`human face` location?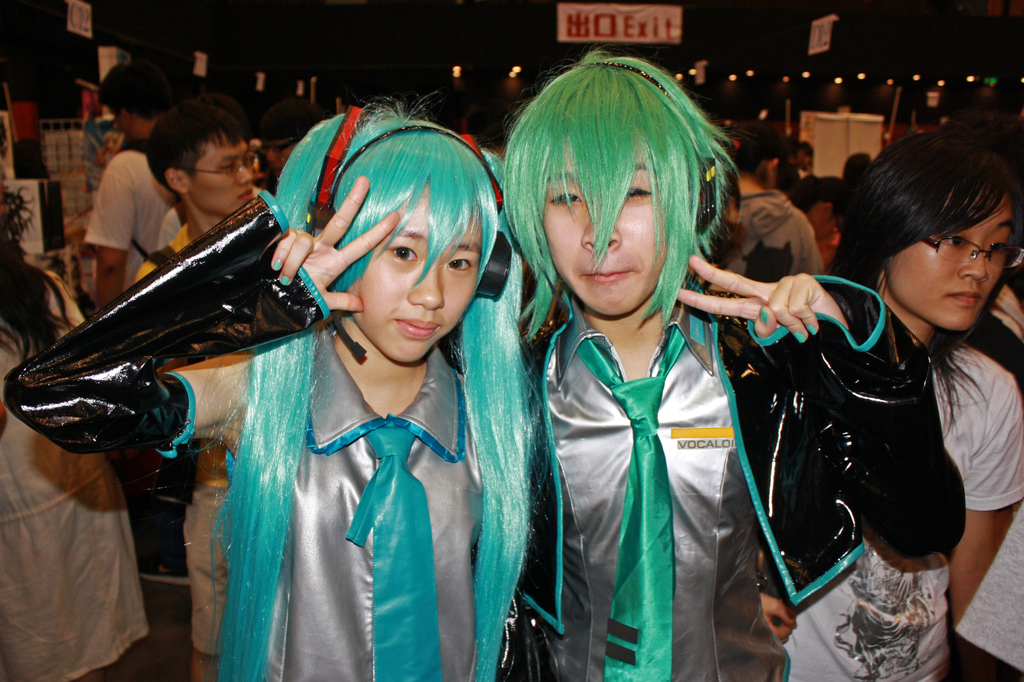
x1=888, y1=186, x2=1015, y2=333
